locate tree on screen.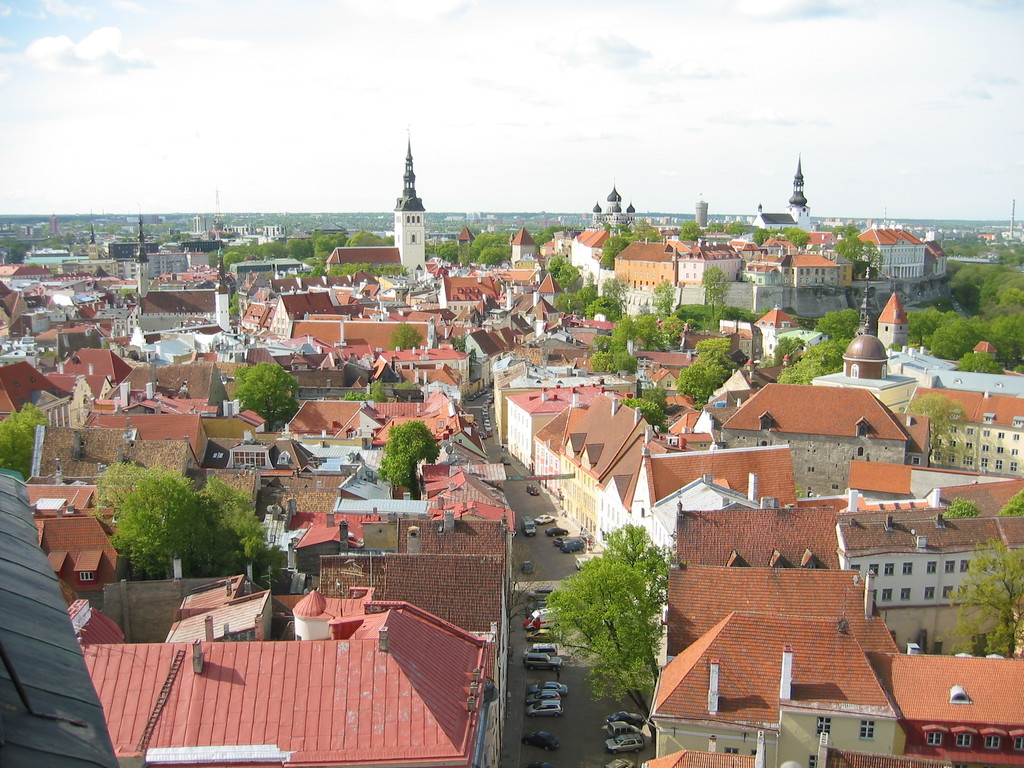
On screen at crop(312, 240, 335, 260).
